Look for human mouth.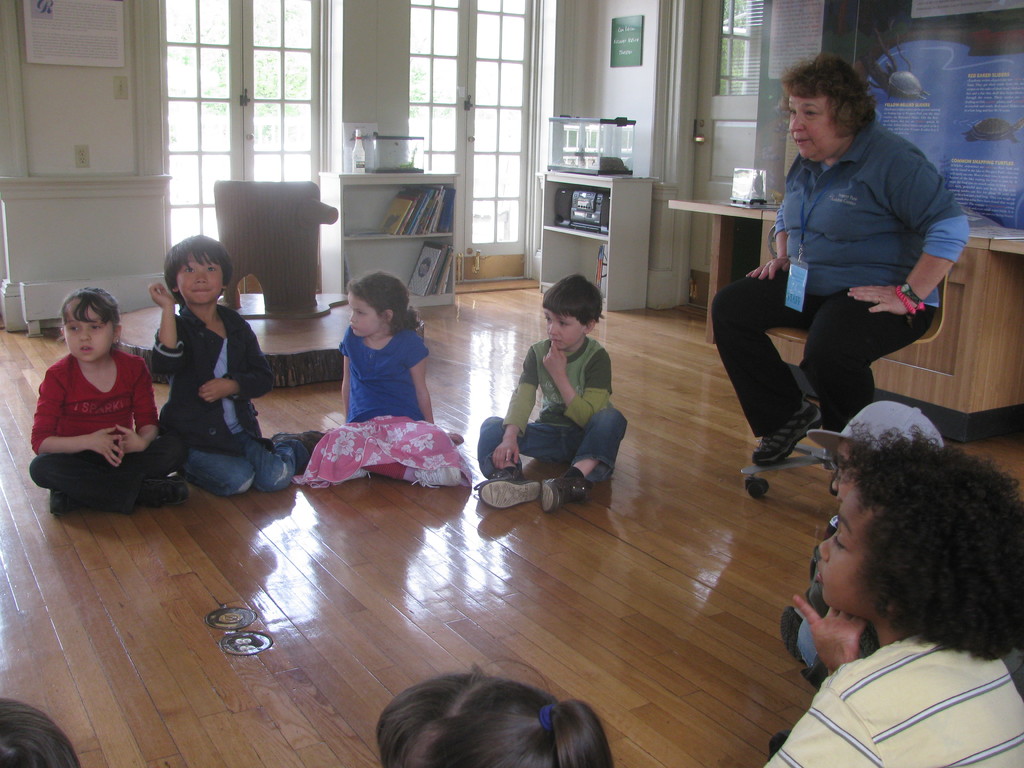
Found: pyautogui.locateOnScreen(795, 135, 811, 145).
